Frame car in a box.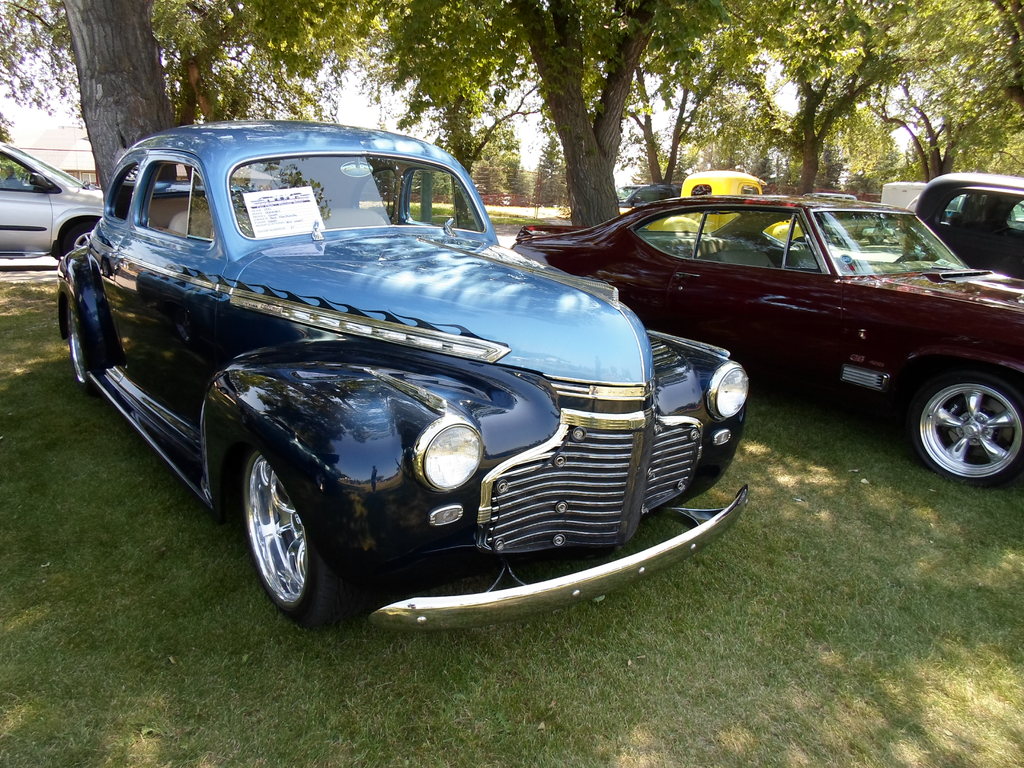
<region>0, 132, 104, 252</region>.
